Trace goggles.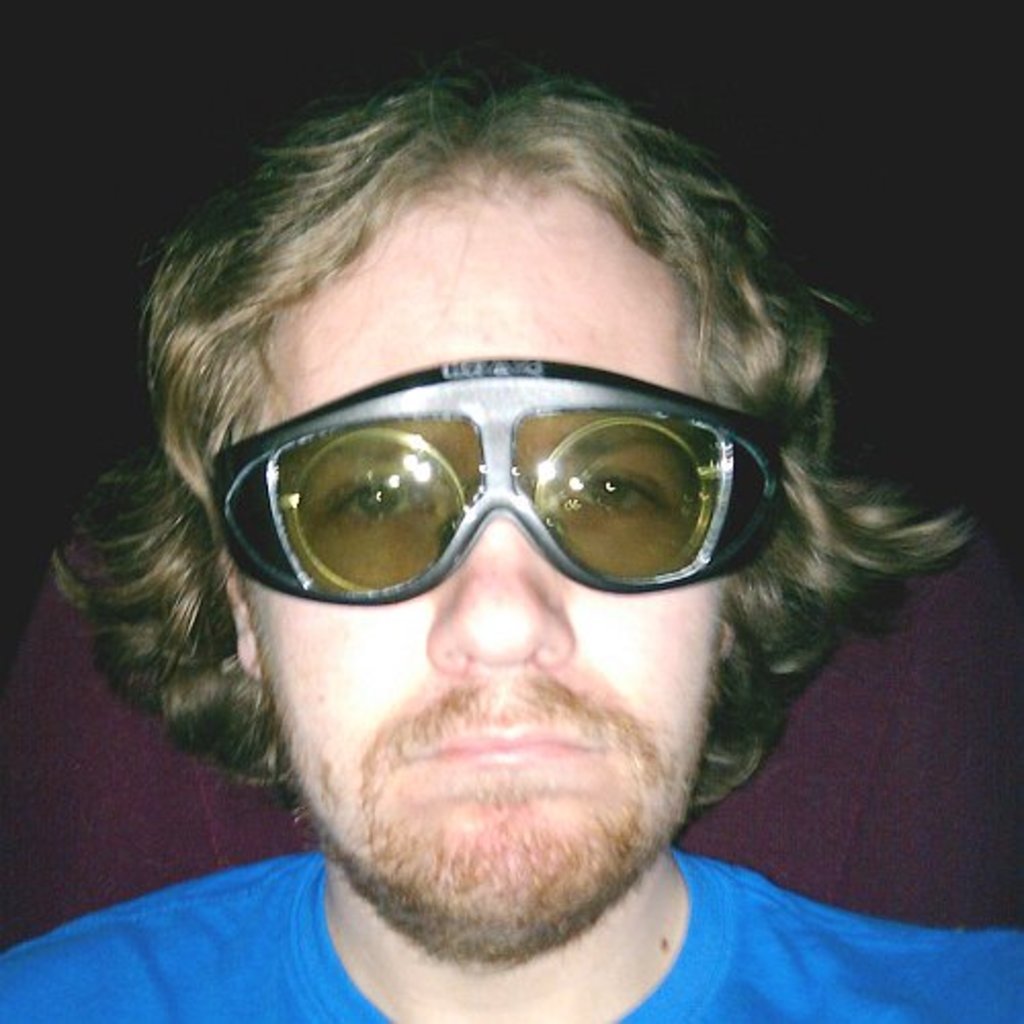
Traced to [207, 346, 784, 610].
